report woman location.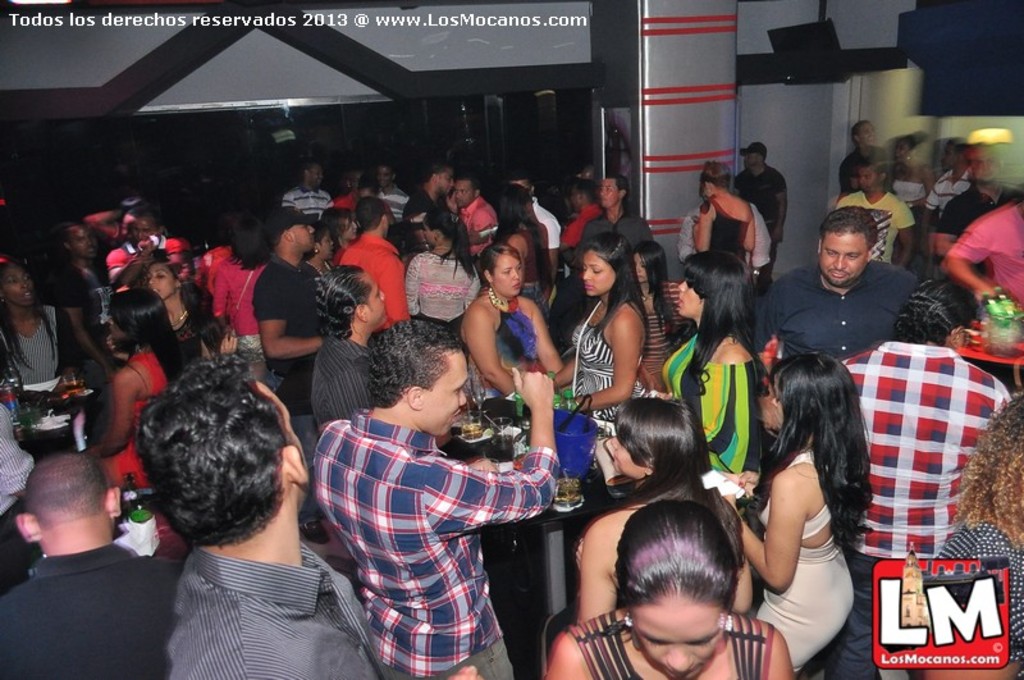
Report: 462, 242, 561, 401.
